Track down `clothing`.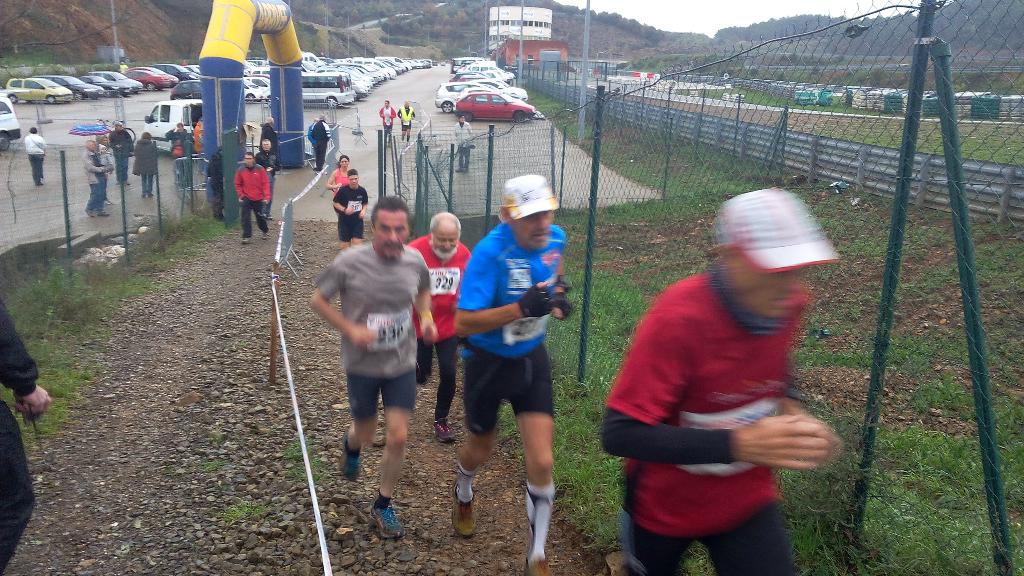
Tracked to left=456, top=122, right=477, bottom=166.
